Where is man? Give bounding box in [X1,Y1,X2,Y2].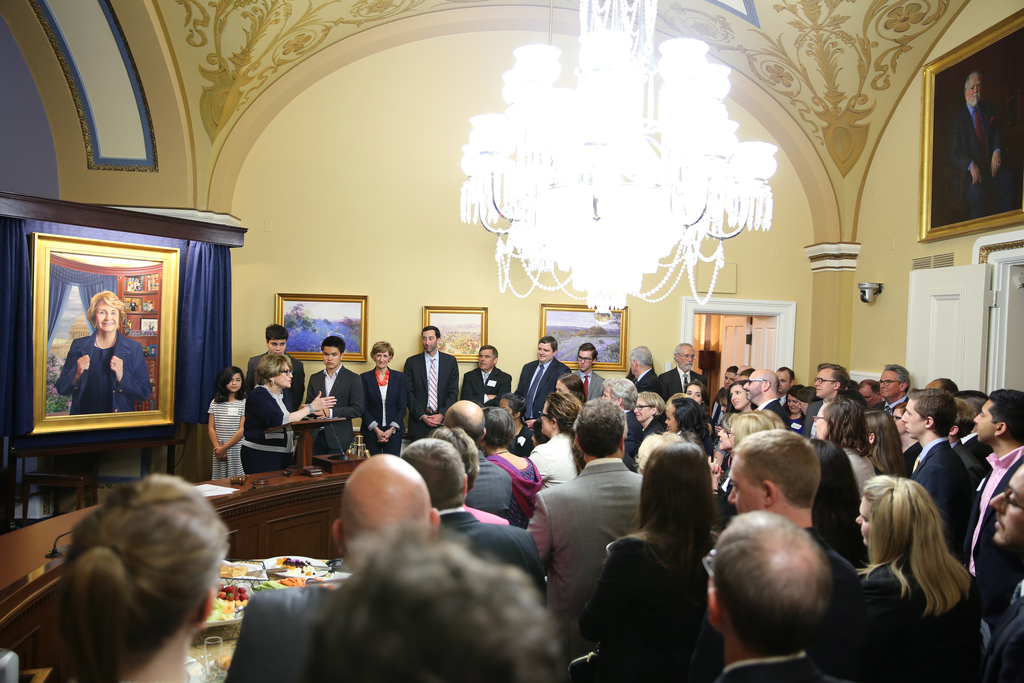
[460,347,514,404].
